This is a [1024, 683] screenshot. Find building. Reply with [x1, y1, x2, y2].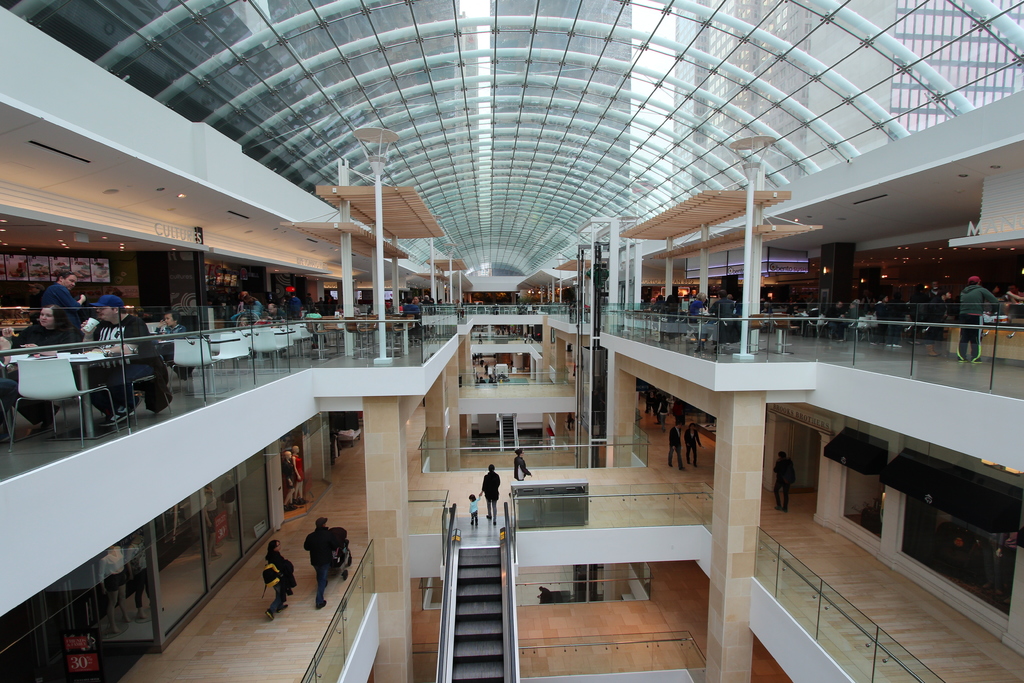
[669, 0, 1023, 204].
